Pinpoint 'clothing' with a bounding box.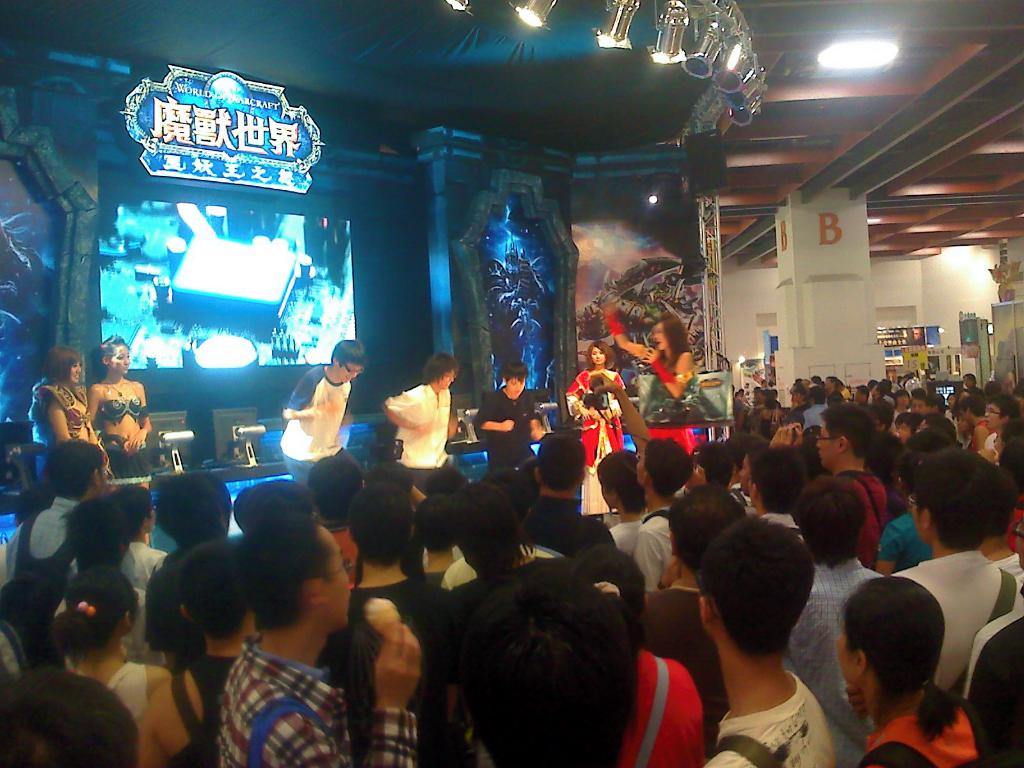
<box>730,367,1023,548</box>.
